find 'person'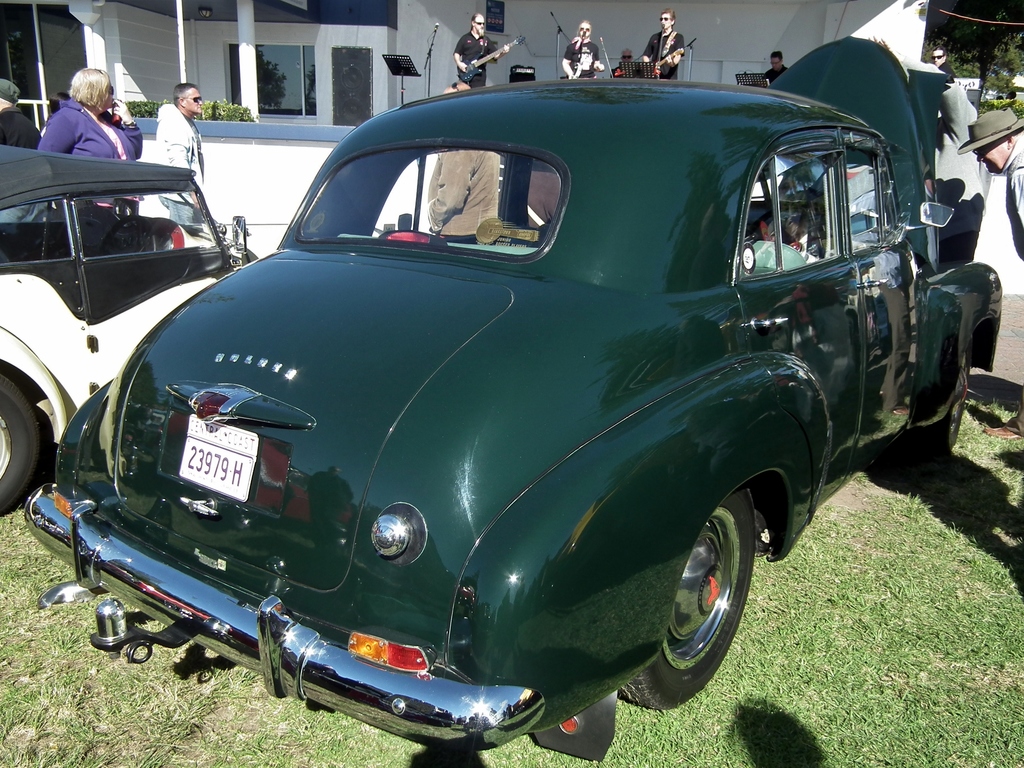
(left=429, top=80, right=496, bottom=243)
